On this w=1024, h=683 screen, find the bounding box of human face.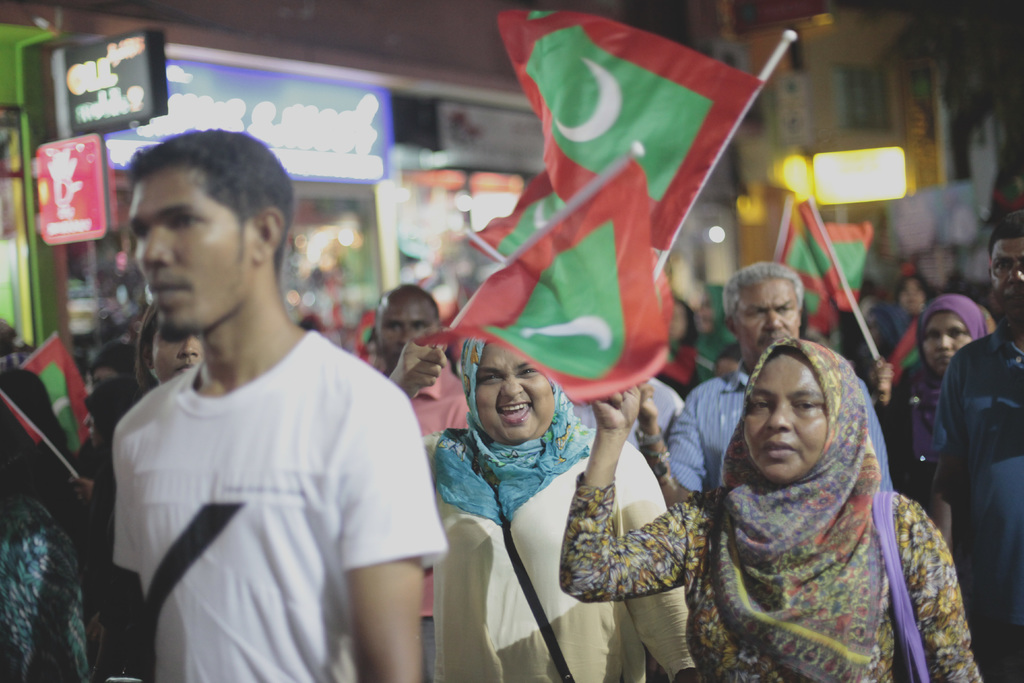
Bounding box: 379:298:436:366.
